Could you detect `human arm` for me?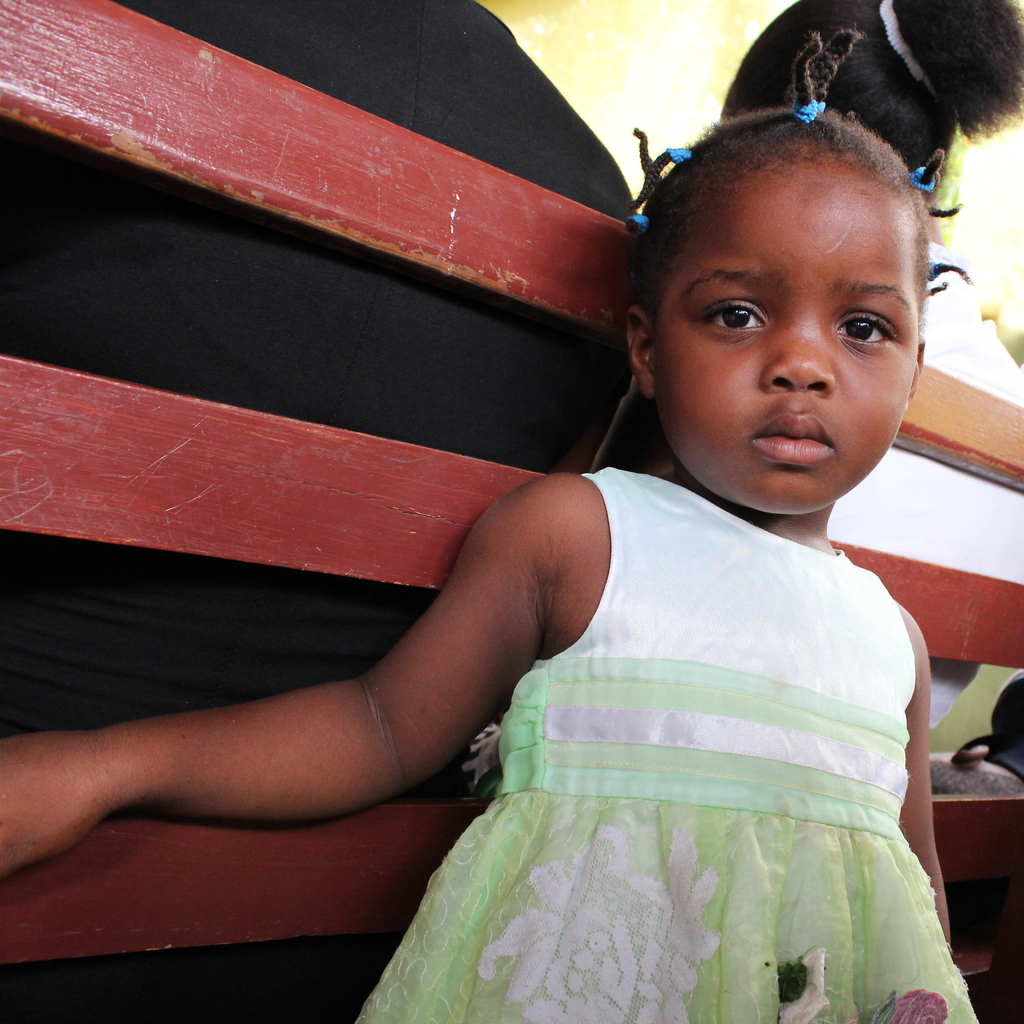
Detection result: [left=890, top=586, right=964, bottom=986].
